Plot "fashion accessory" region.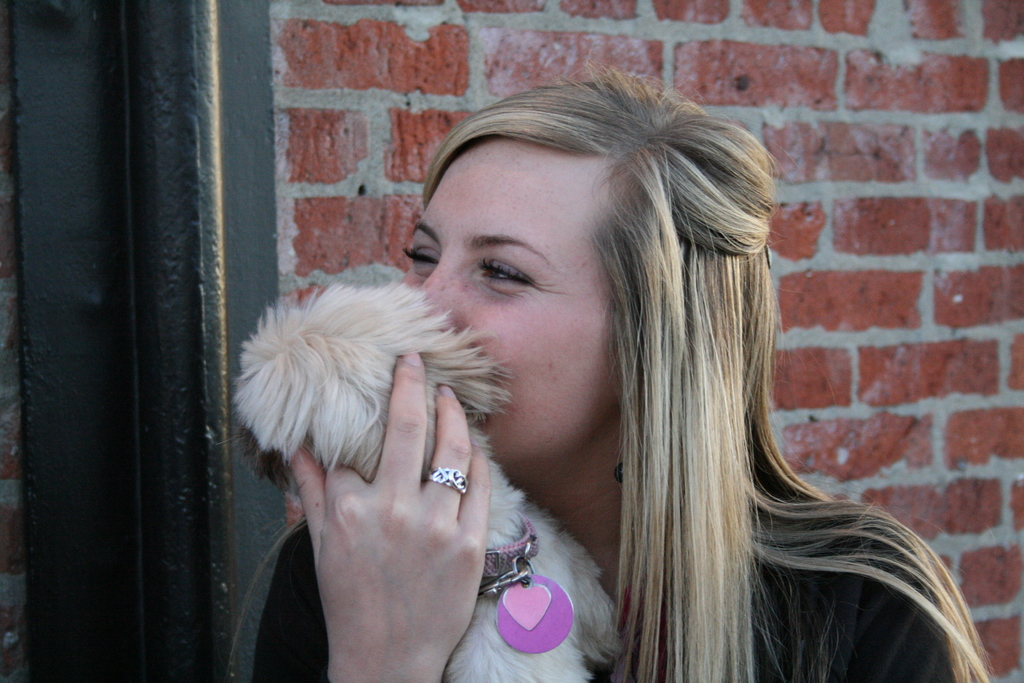
Plotted at 424:464:469:503.
